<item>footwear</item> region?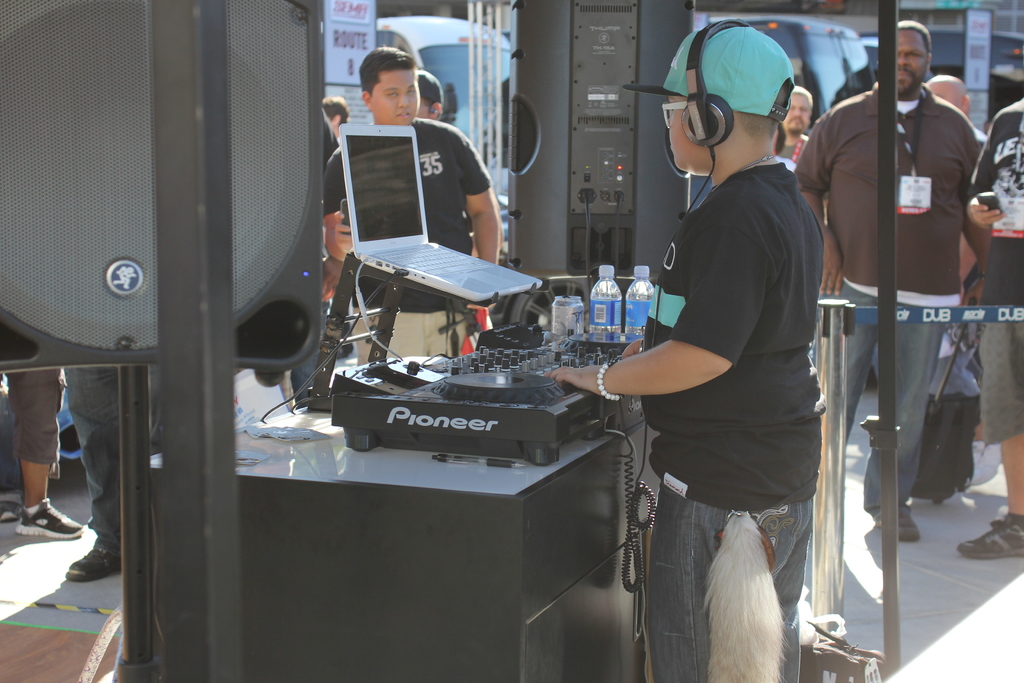
x1=956, y1=518, x2=1023, y2=556
